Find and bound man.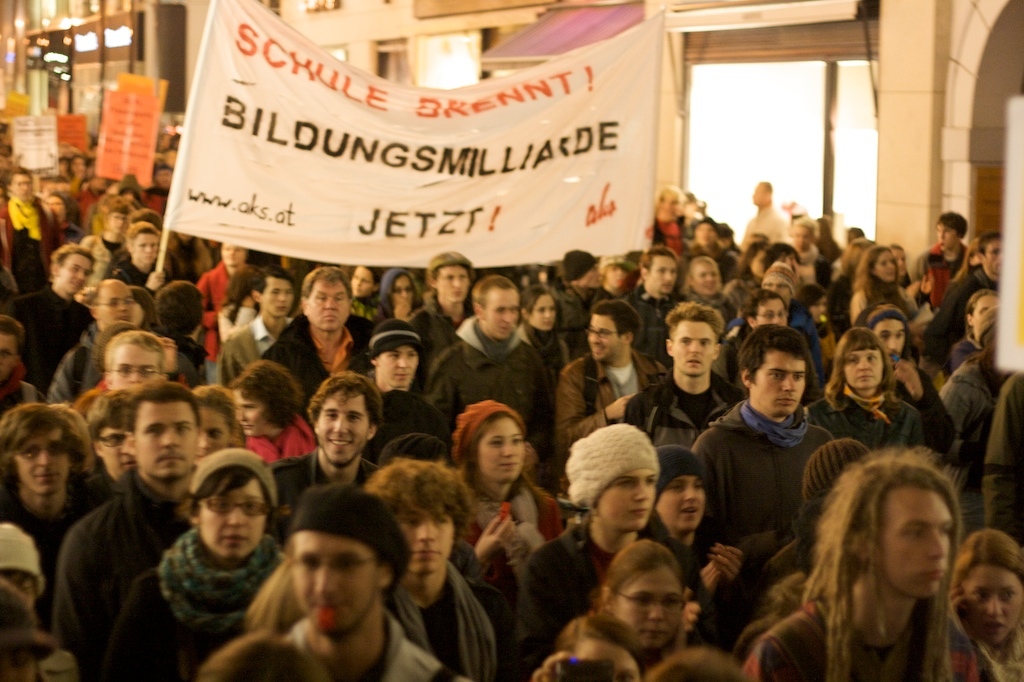
Bound: bbox(0, 398, 99, 629).
